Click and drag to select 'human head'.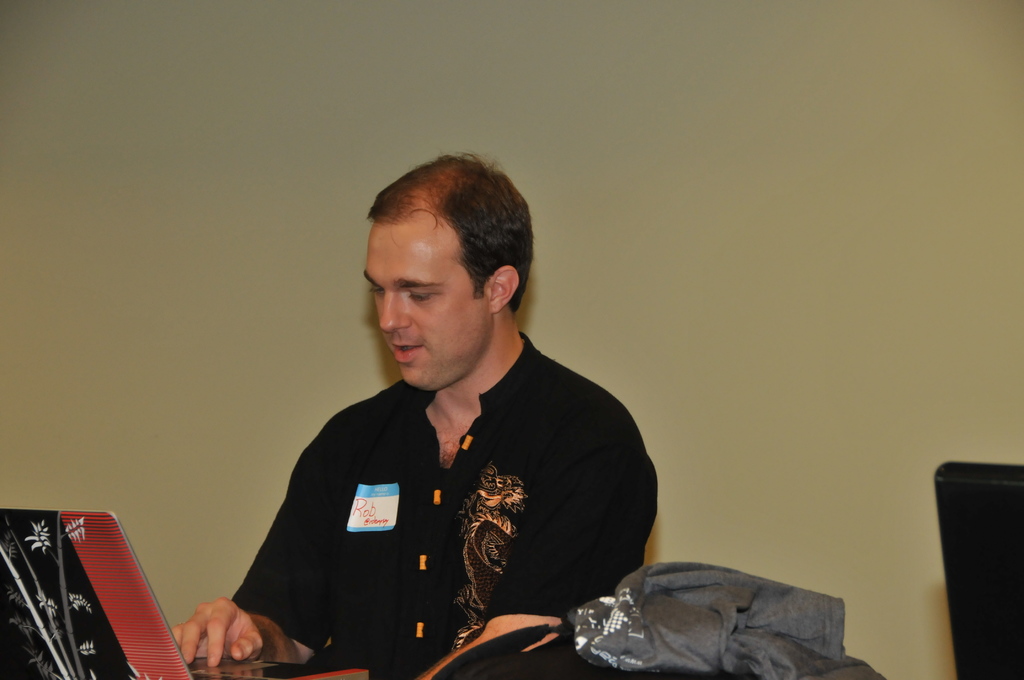
Selection: [360,151,538,393].
